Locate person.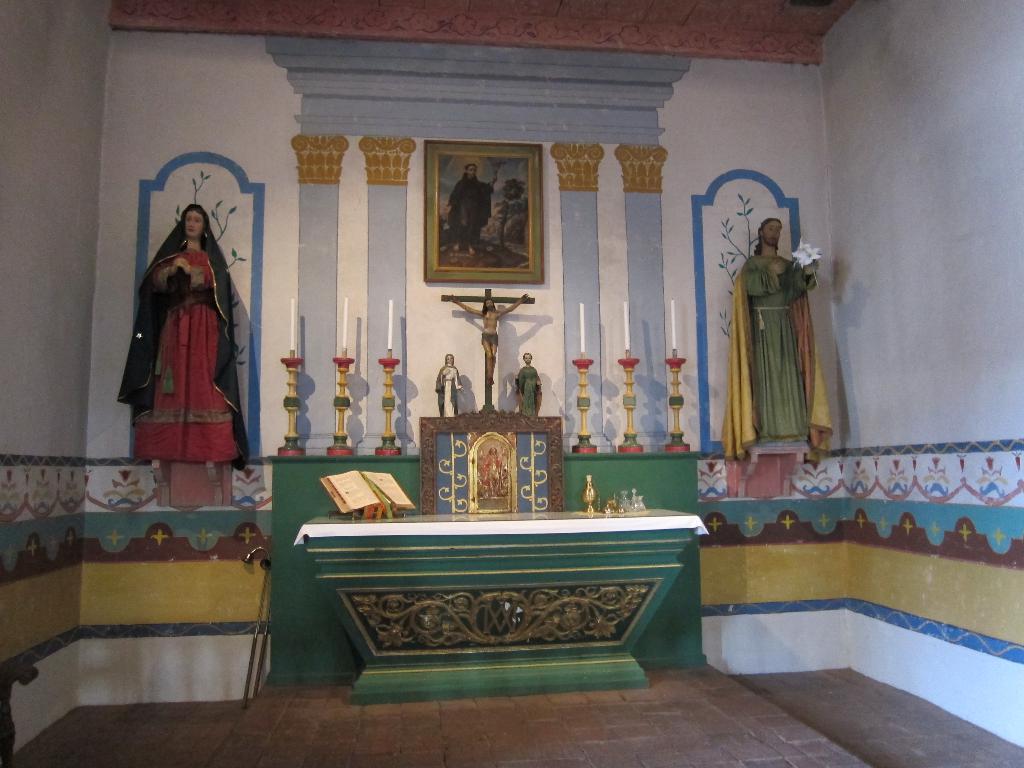
Bounding box: [454, 159, 499, 249].
